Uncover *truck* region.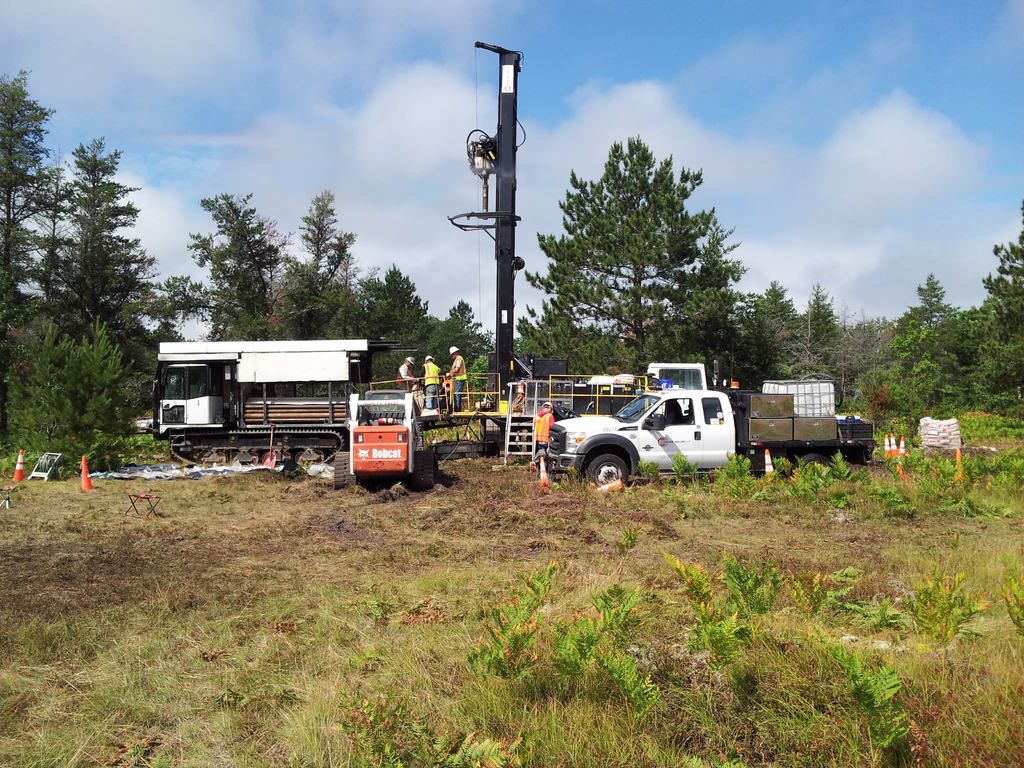
Uncovered: {"left": 541, "top": 365, "right": 716, "bottom": 421}.
